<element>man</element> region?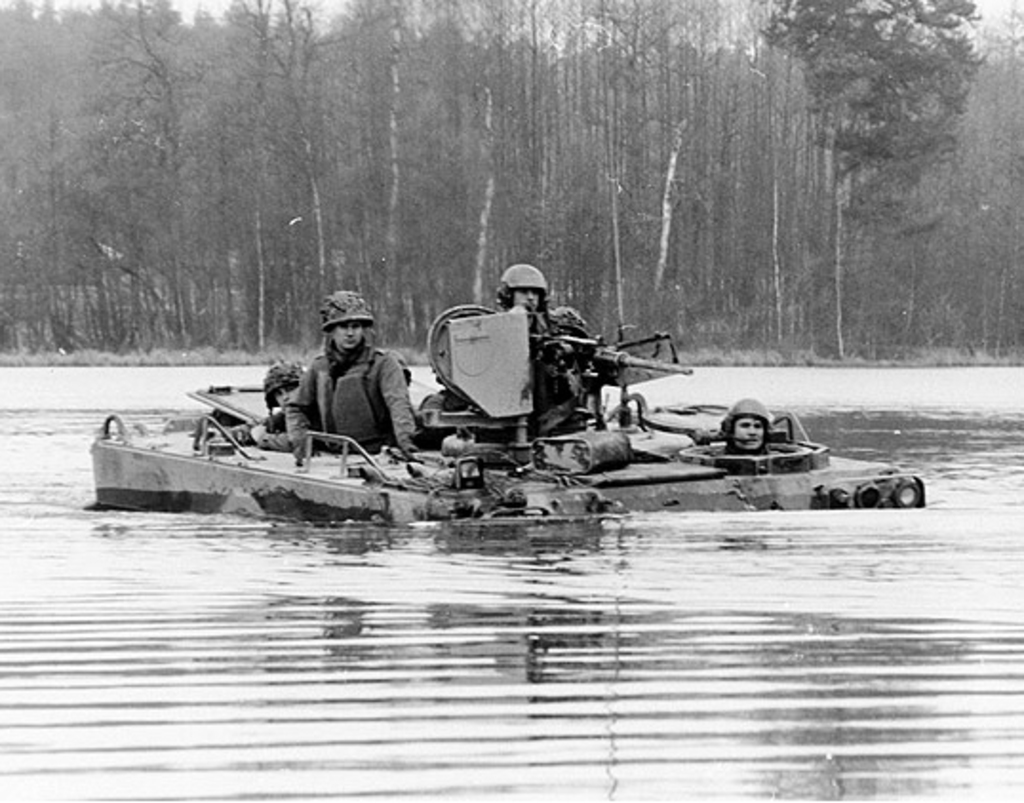
[left=502, top=263, right=596, bottom=411]
